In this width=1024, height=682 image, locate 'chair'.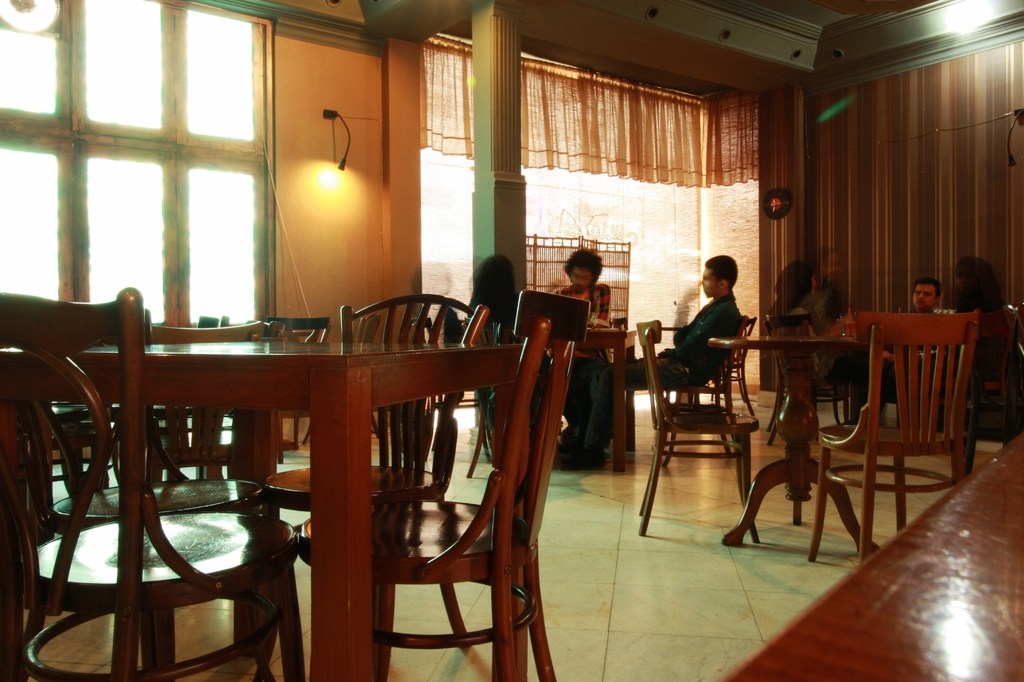
Bounding box: bbox=(764, 314, 850, 447).
